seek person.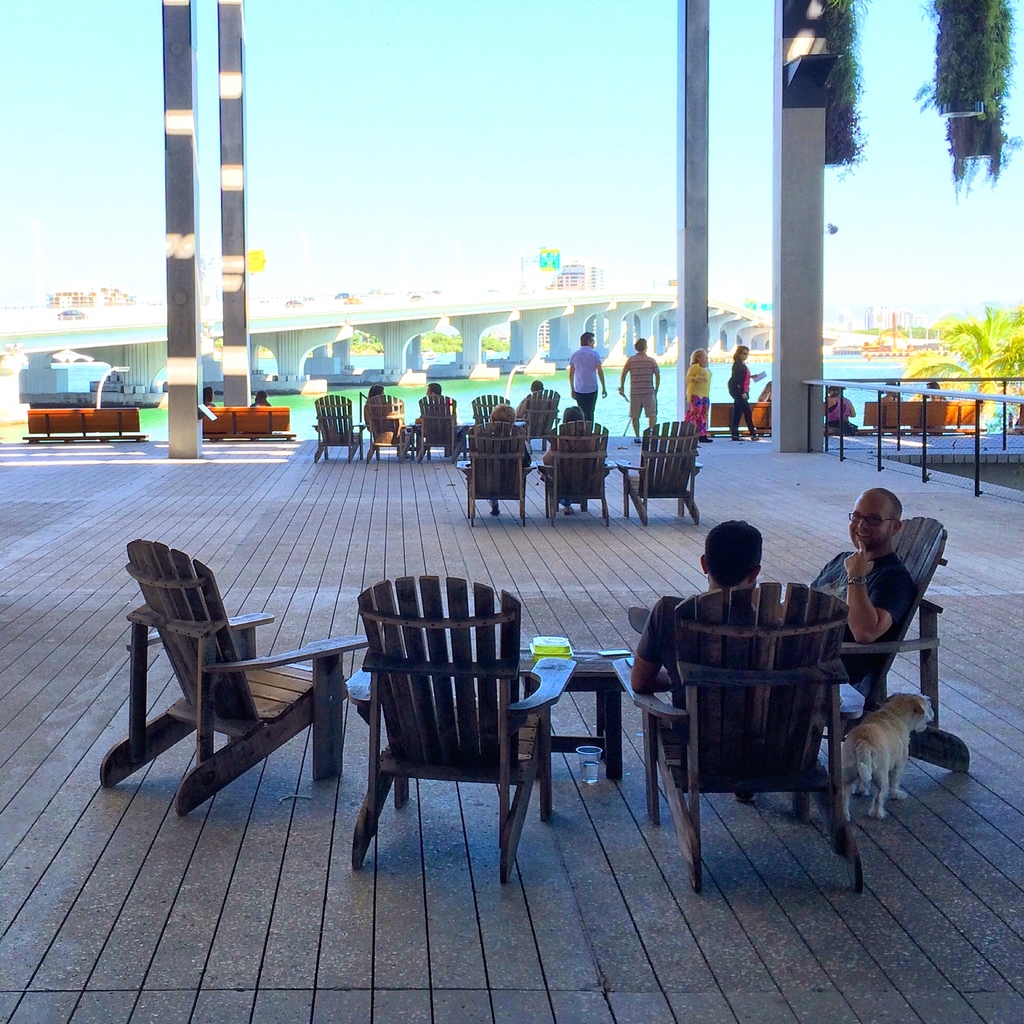
[x1=200, y1=388, x2=221, y2=445].
